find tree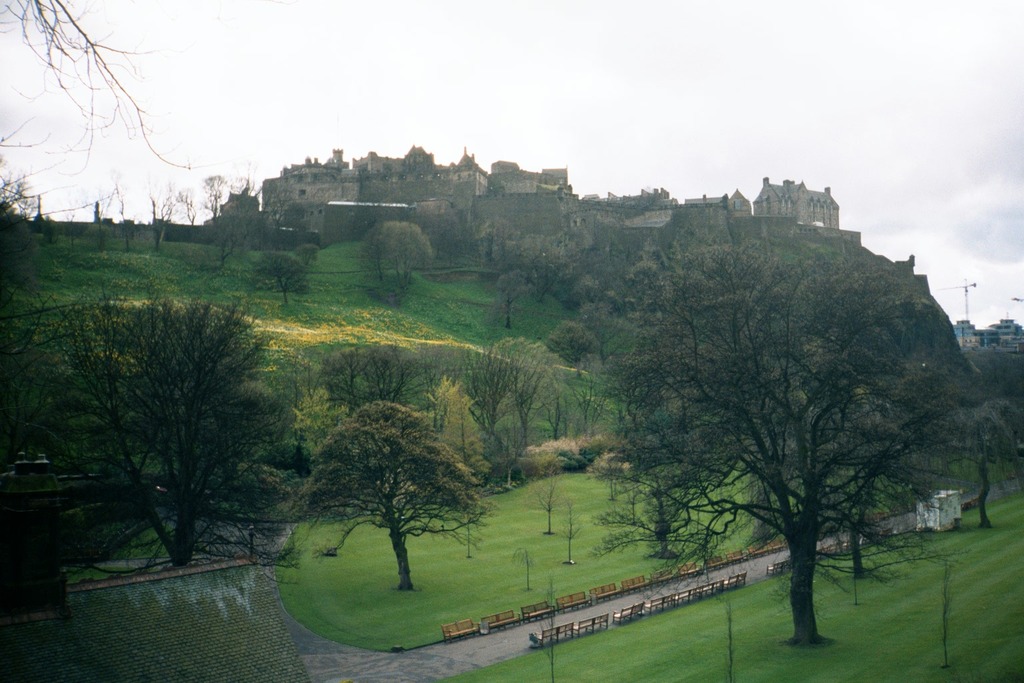
box(349, 219, 434, 295)
